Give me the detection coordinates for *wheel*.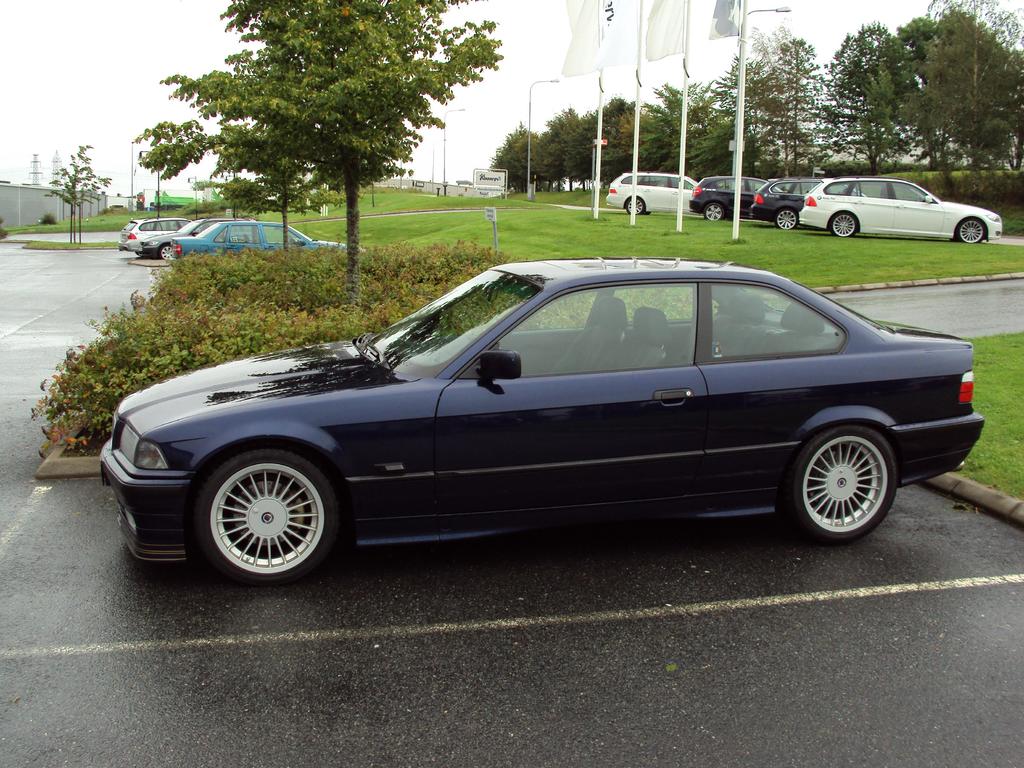
BBox(155, 243, 180, 271).
